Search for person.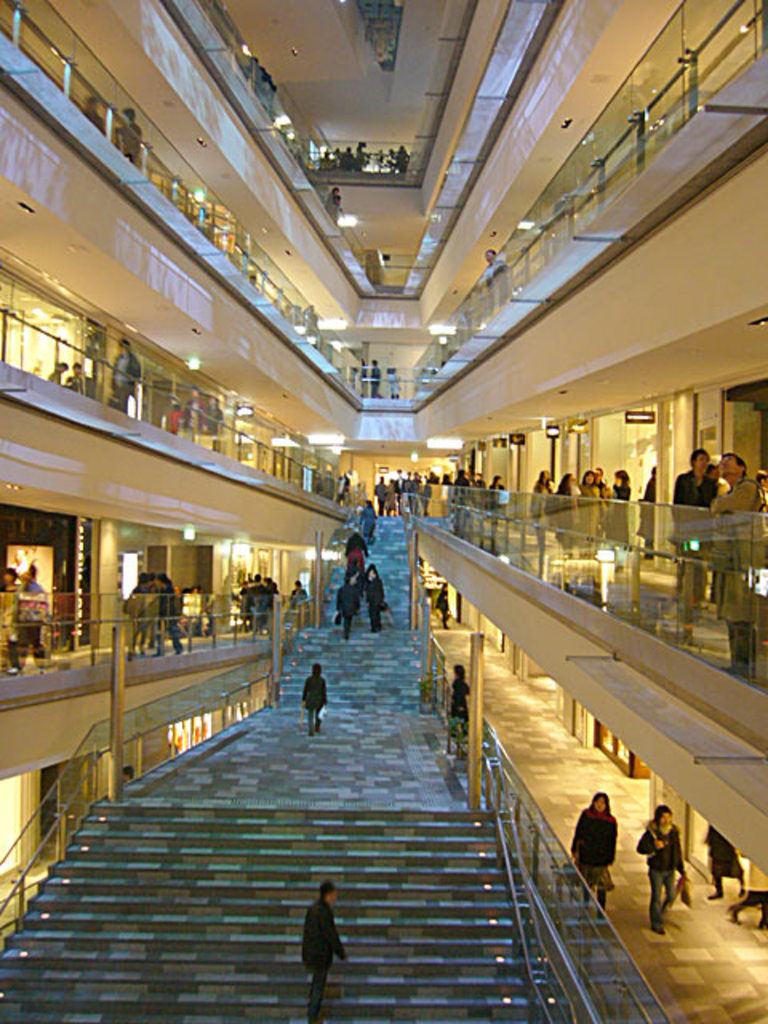
Found at crop(637, 466, 664, 558).
